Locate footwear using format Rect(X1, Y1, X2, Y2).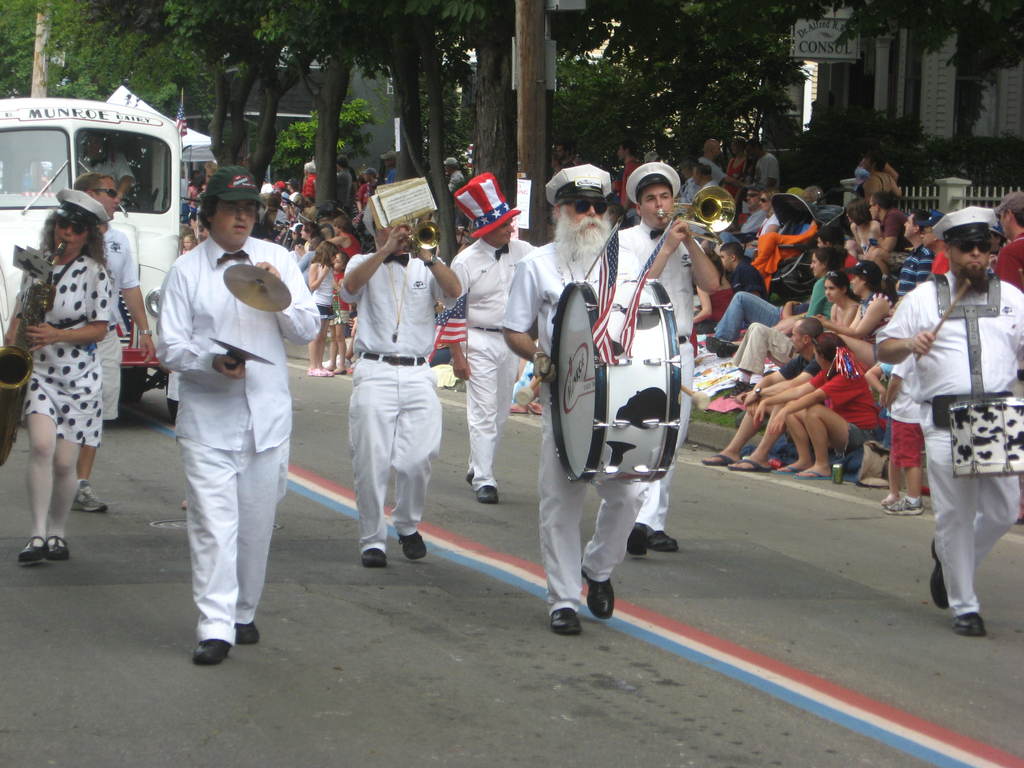
Rect(308, 367, 335, 374).
